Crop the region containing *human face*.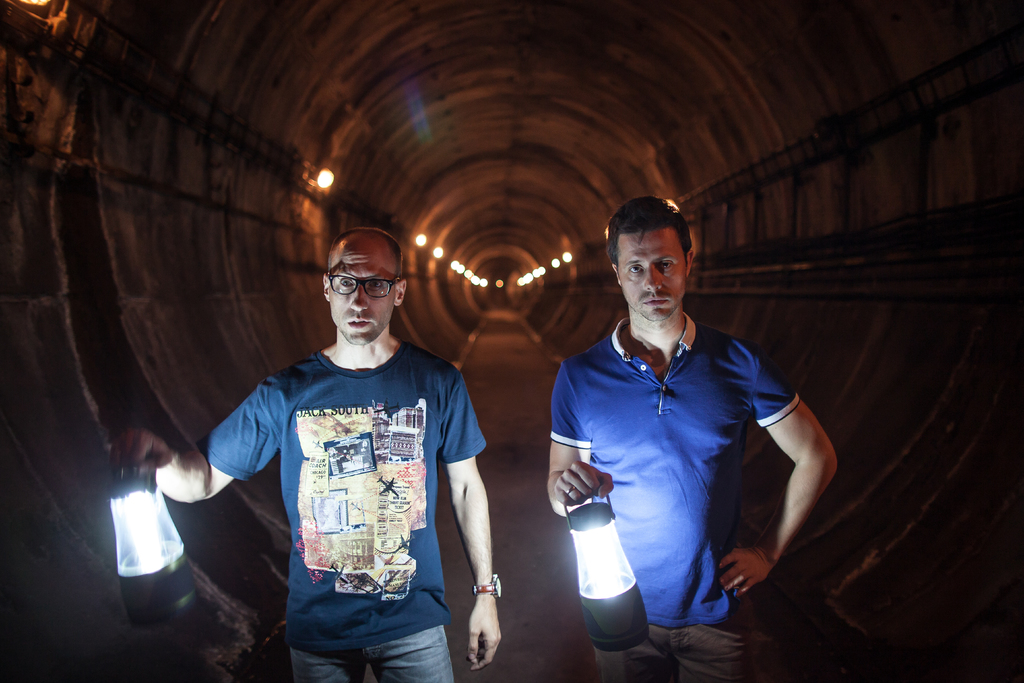
Crop region: (left=332, top=238, right=393, bottom=344).
